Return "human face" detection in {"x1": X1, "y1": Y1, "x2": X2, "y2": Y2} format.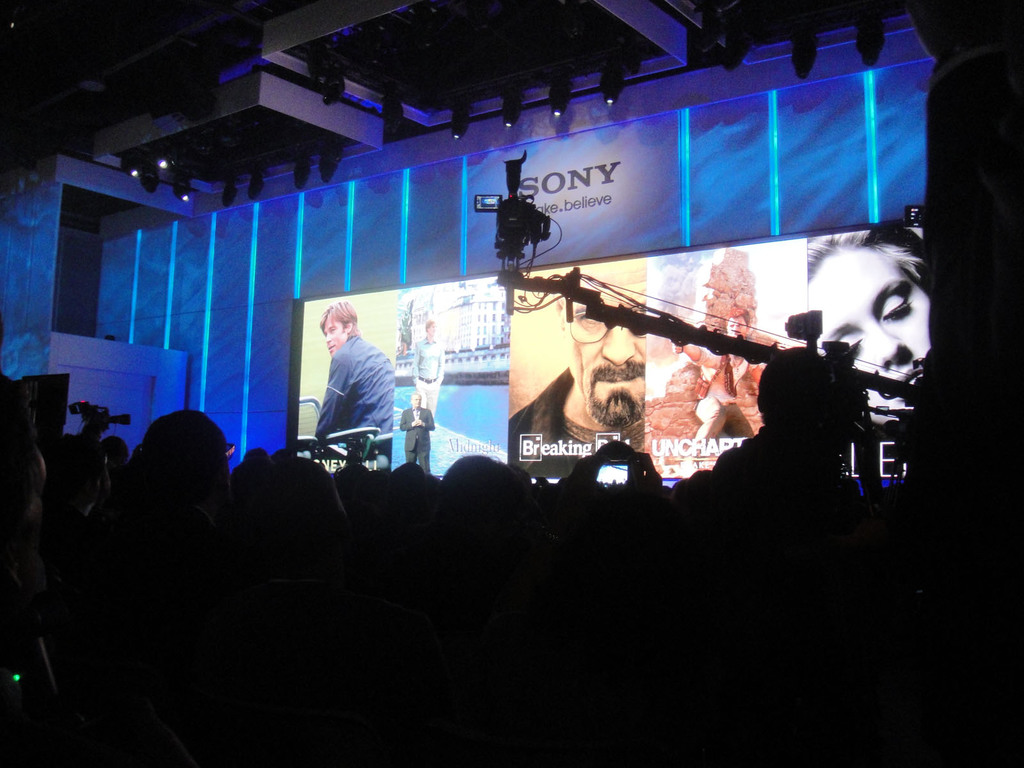
{"x1": 806, "y1": 248, "x2": 931, "y2": 427}.
